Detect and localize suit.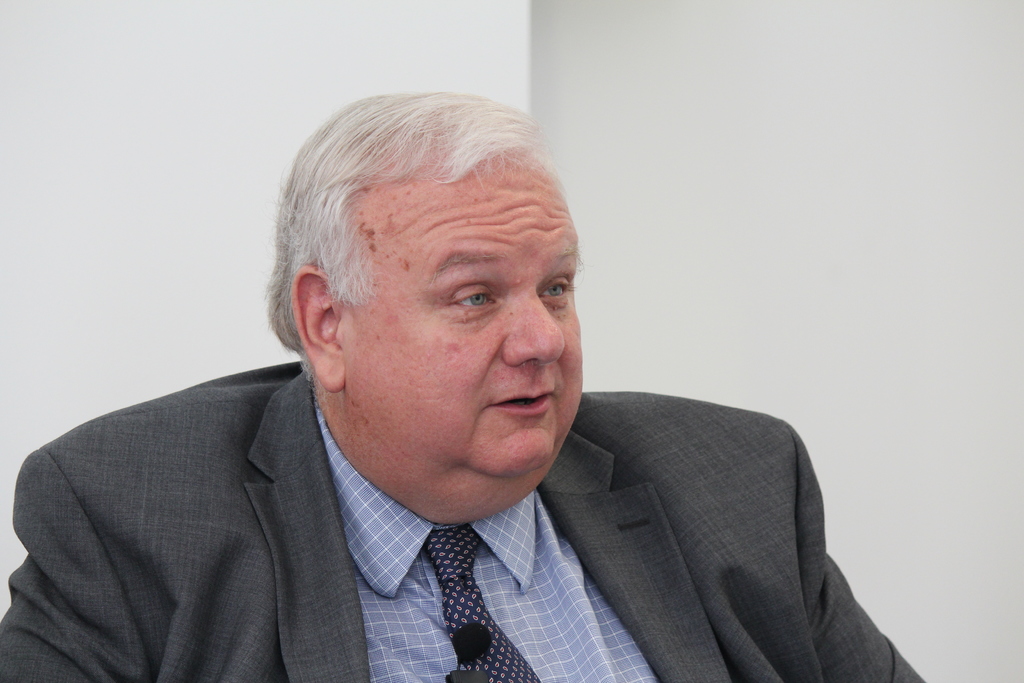
Localized at detection(129, 373, 872, 677).
